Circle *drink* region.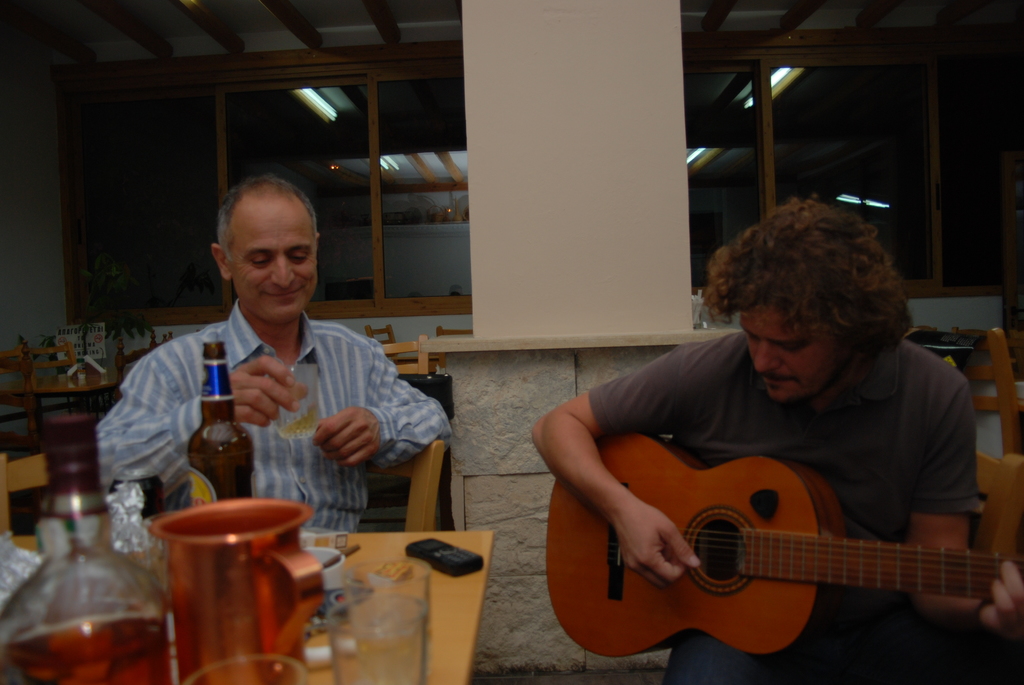
Region: BBox(189, 336, 264, 505).
